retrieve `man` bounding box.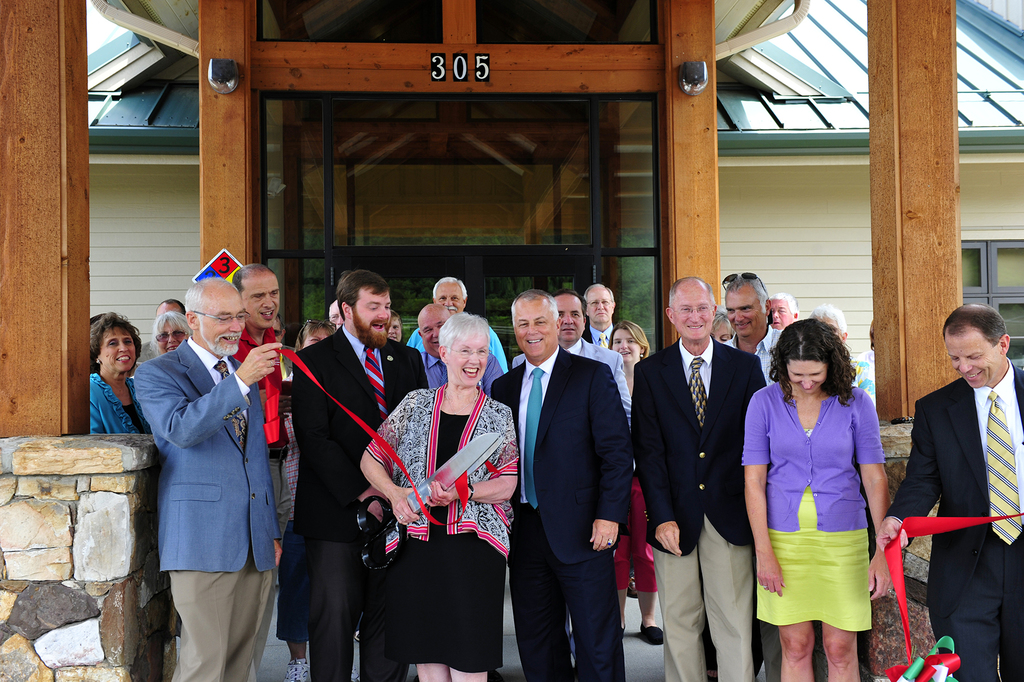
Bounding box: x1=876 y1=301 x2=1023 y2=681.
